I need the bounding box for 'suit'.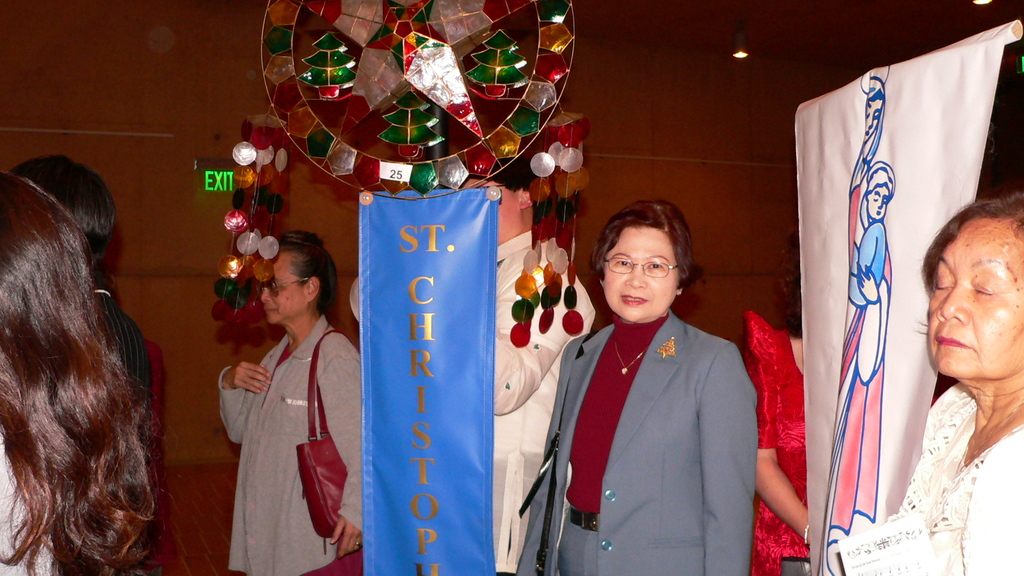
Here it is: (left=512, top=306, right=756, bottom=575).
